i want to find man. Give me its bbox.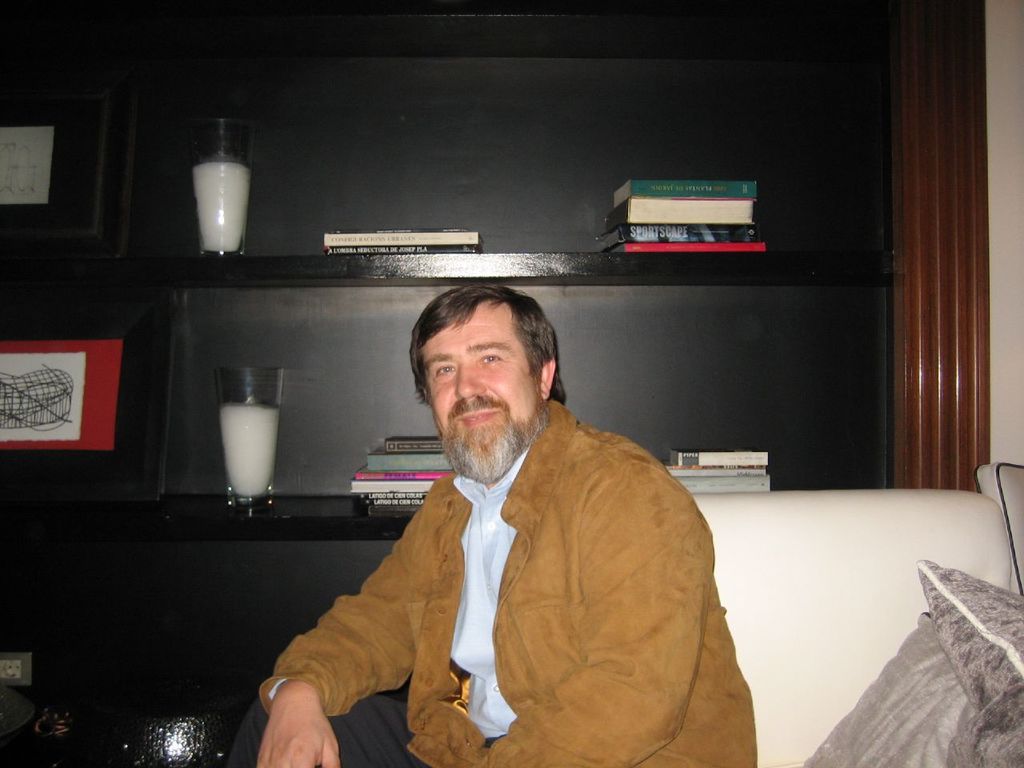
<region>273, 289, 736, 762</region>.
